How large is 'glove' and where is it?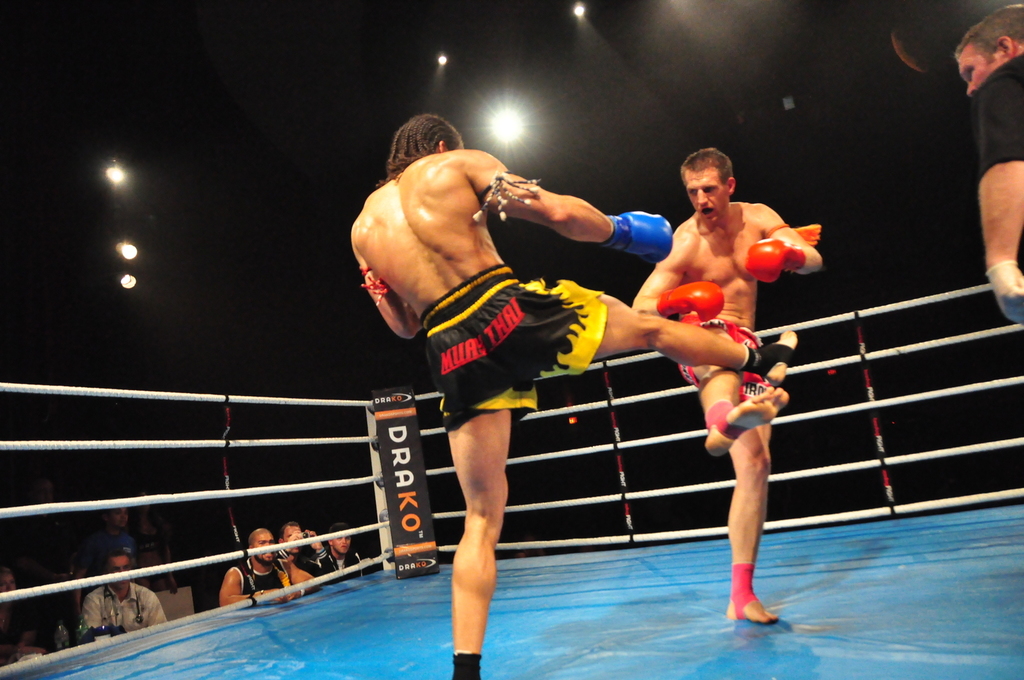
Bounding box: box=[608, 211, 673, 261].
